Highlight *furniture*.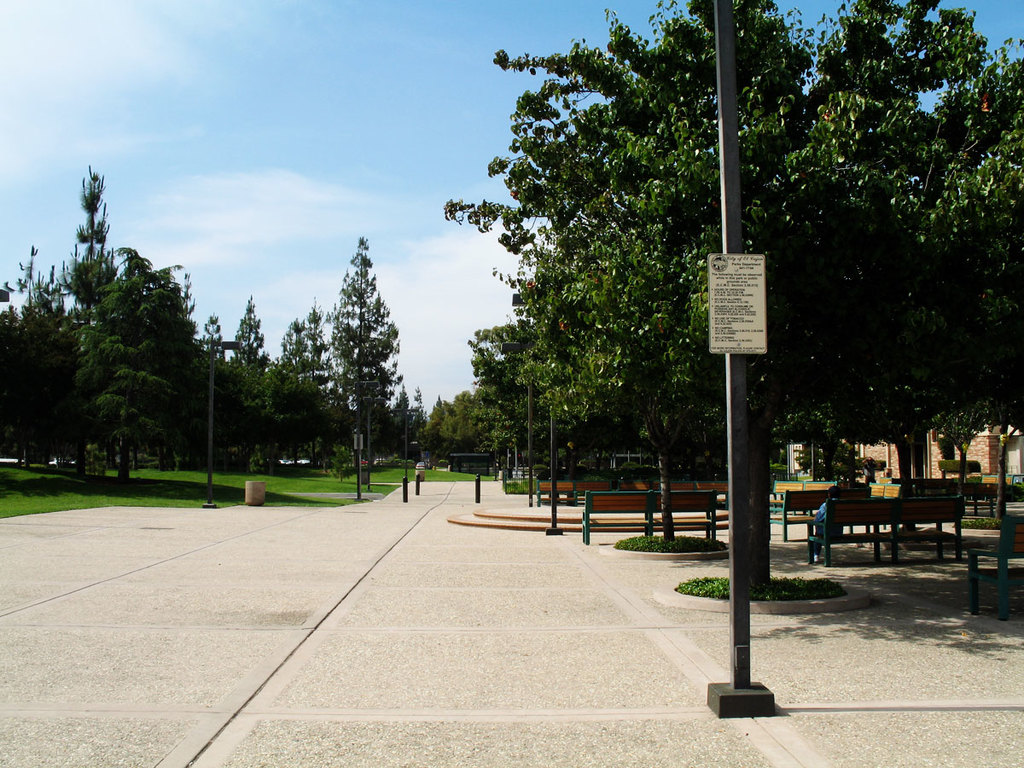
Highlighted region: (579, 491, 1023, 615).
